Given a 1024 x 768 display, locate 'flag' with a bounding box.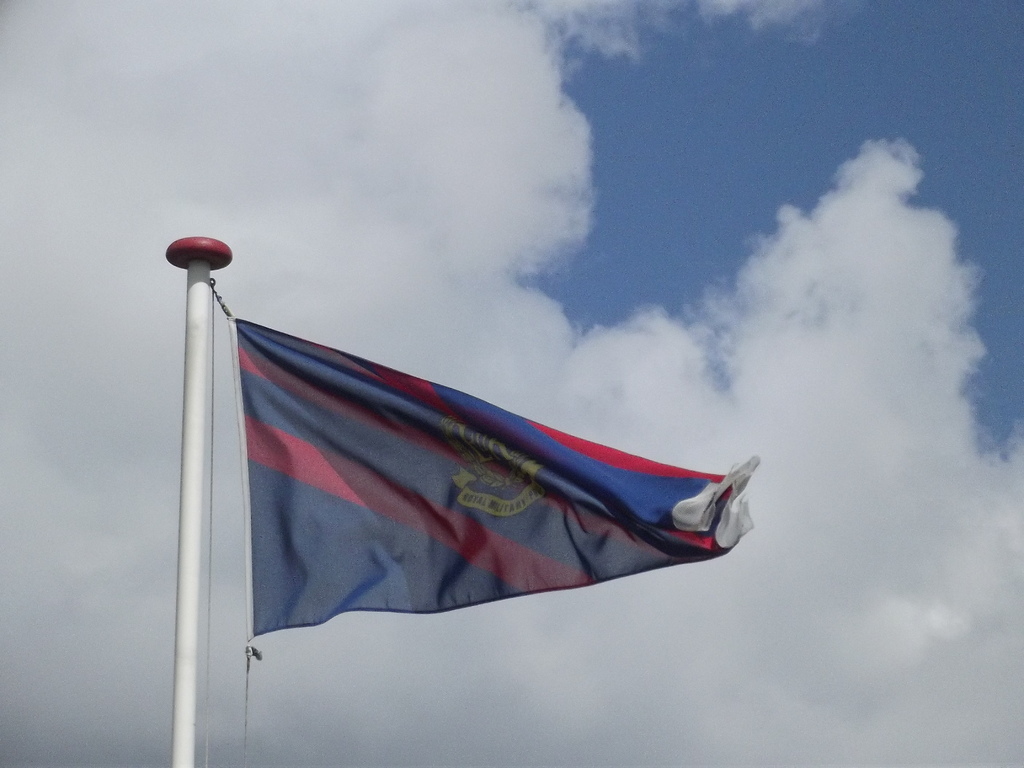
Located: [223, 316, 763, 639].
